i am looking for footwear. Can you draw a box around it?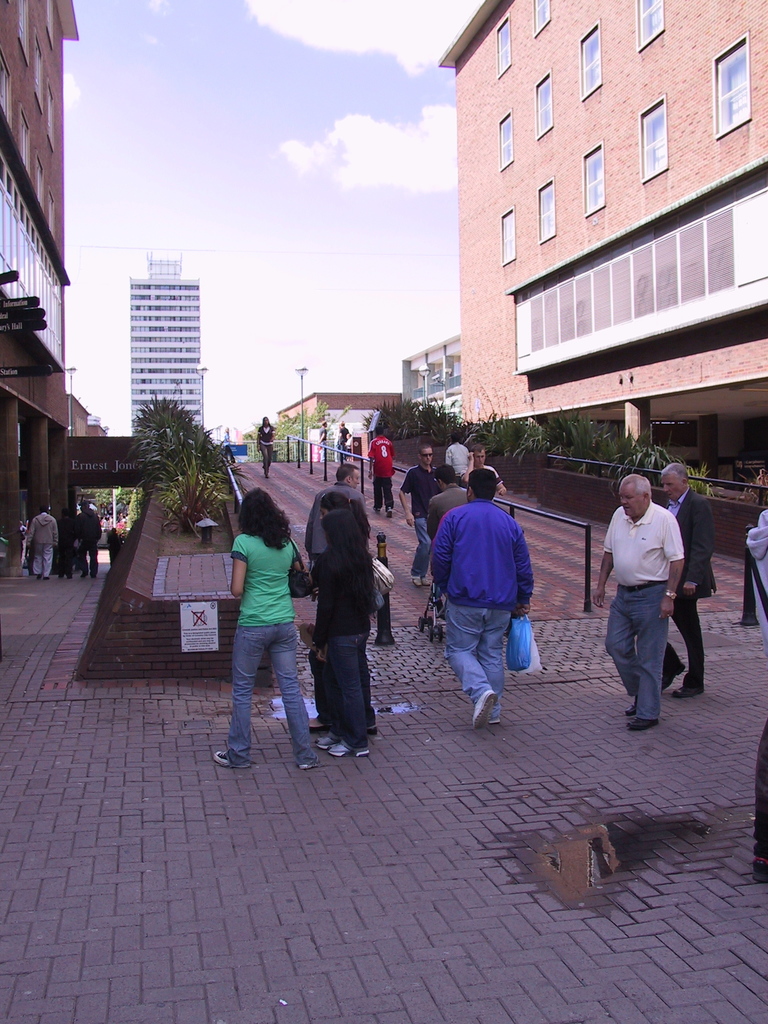
Sure, the bounding box is box(472, 686, 493, 723).
